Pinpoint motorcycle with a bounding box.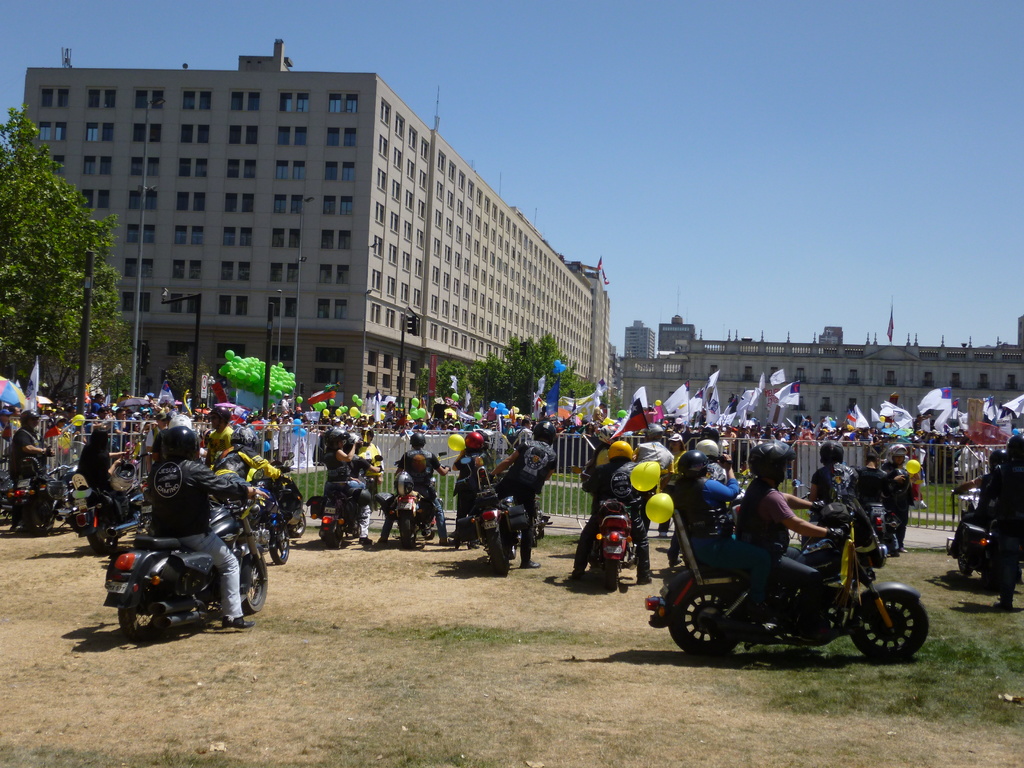
crop(644, 479, 931, 660).
